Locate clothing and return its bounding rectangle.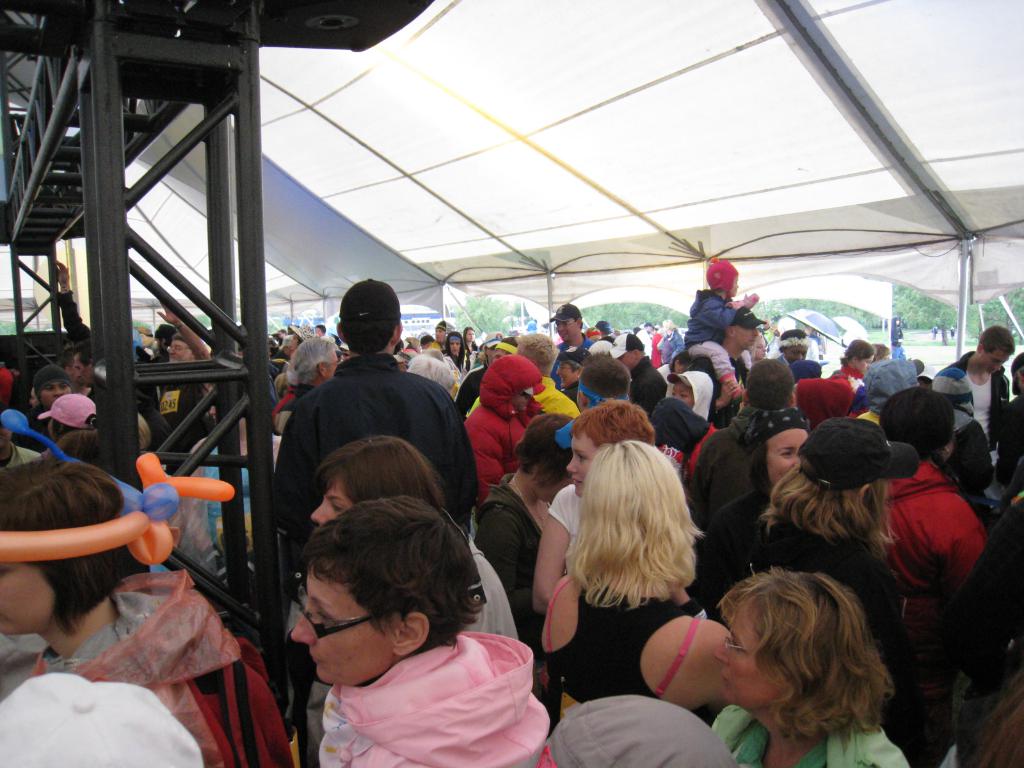
Rect(936, 668, 1023, 766).
